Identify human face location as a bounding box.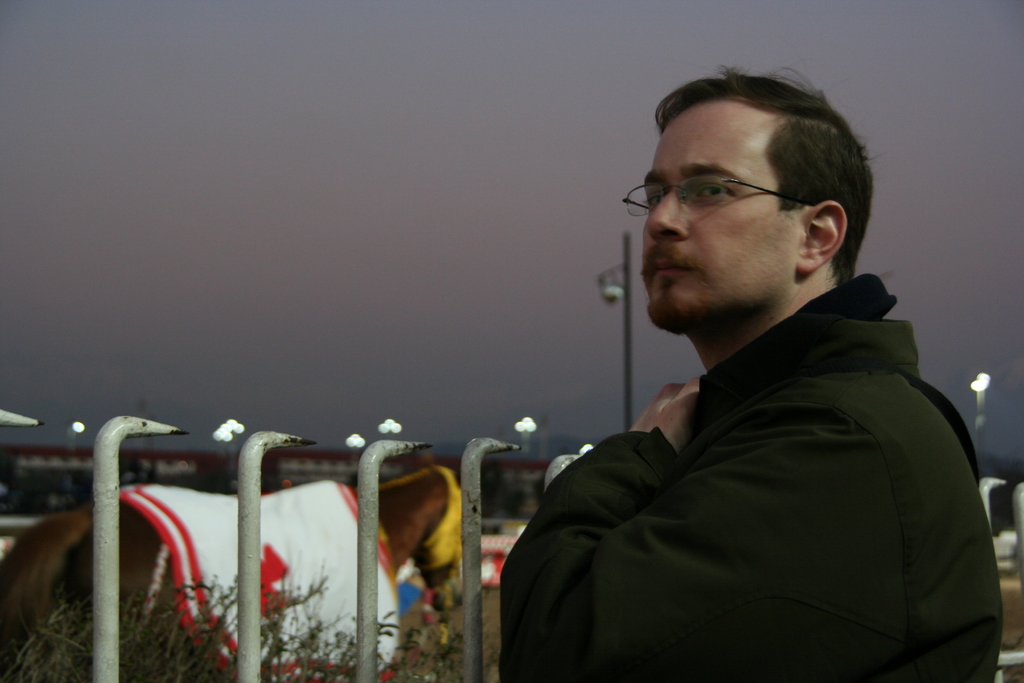
left=644, top=109, right=800, bottom=327.
